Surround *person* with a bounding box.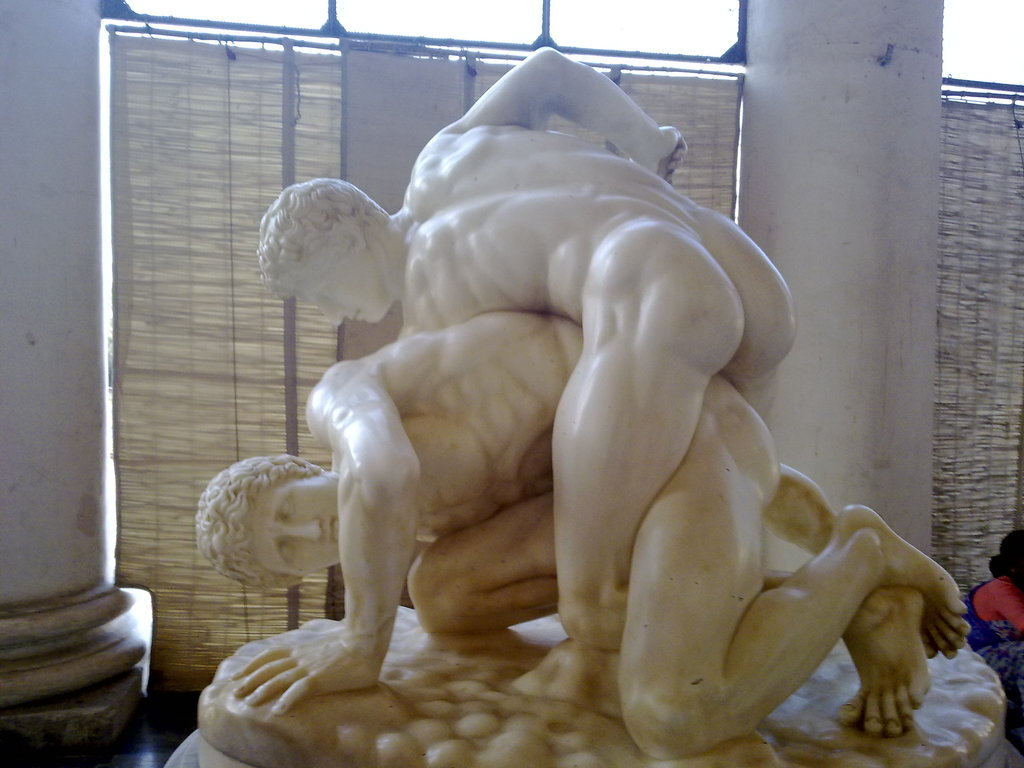
bbox(191, 305, 966, 742).
